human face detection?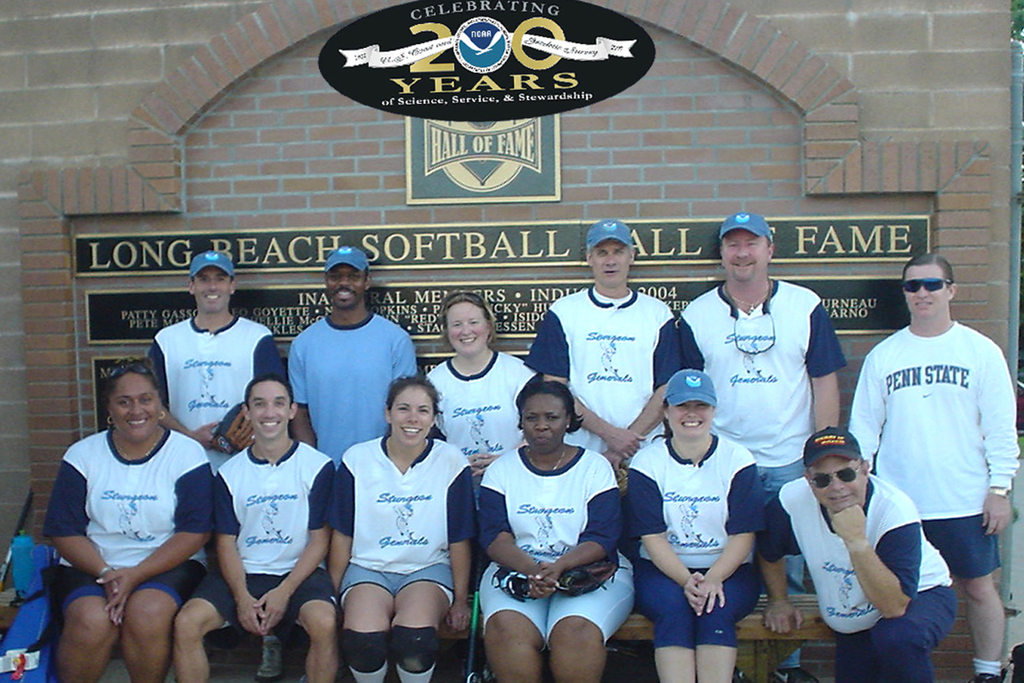
rect(724, 231, 760, 281)
